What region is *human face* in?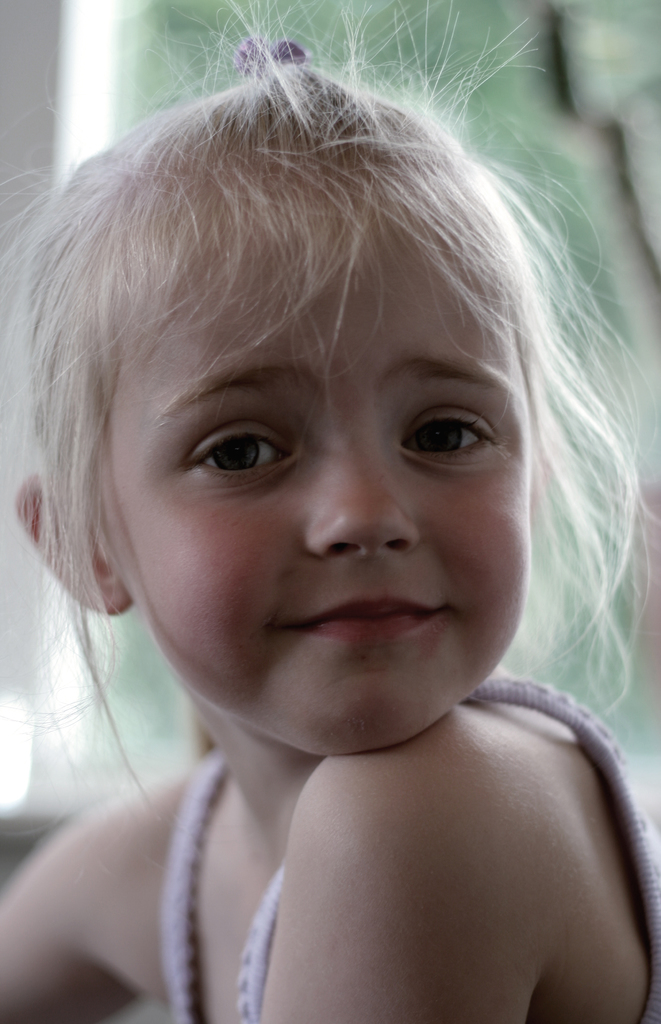
<region>93, 189, 546, 748</region>.
